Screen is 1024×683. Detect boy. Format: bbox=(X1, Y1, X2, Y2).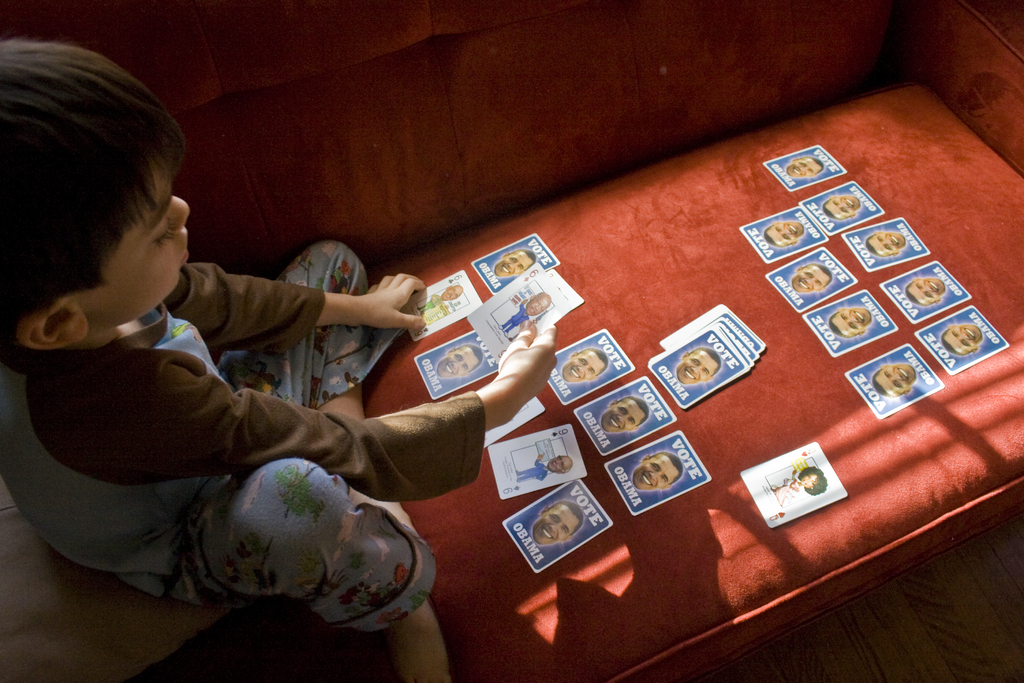
bbox=(904, 274, 947, 304).
